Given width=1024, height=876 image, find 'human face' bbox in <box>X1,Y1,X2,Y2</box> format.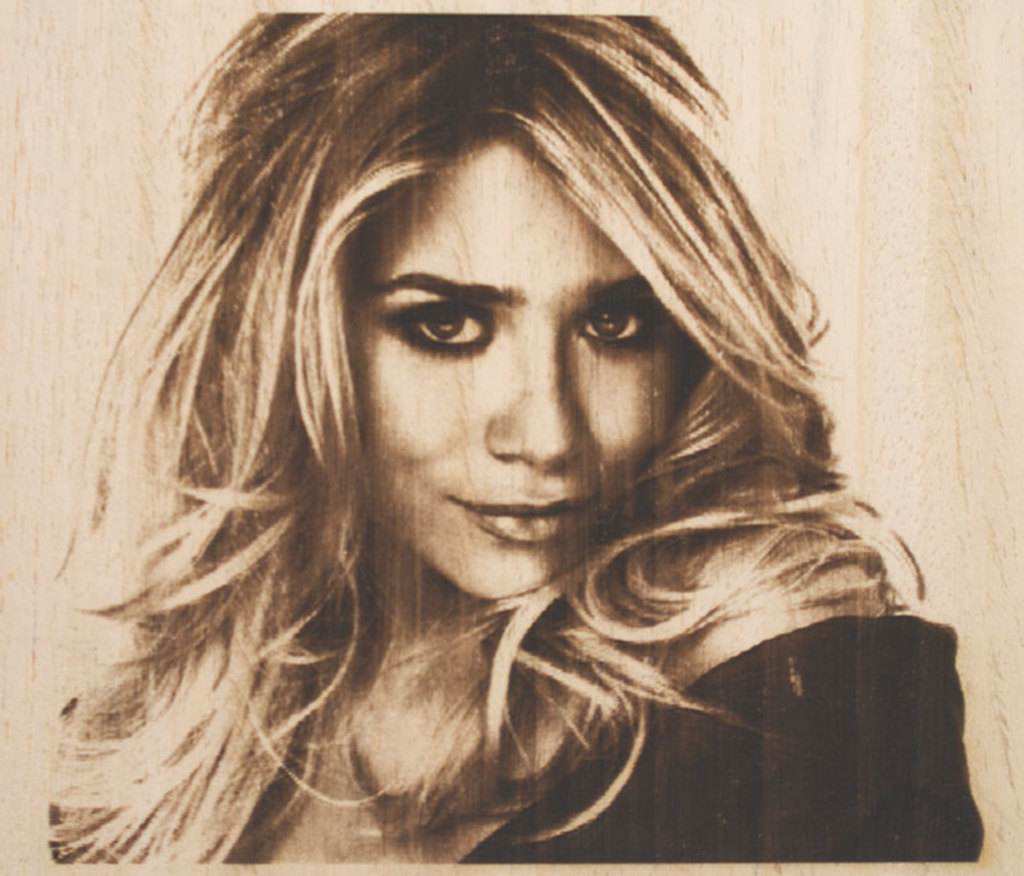
<box>353,140,689,594</box>.
